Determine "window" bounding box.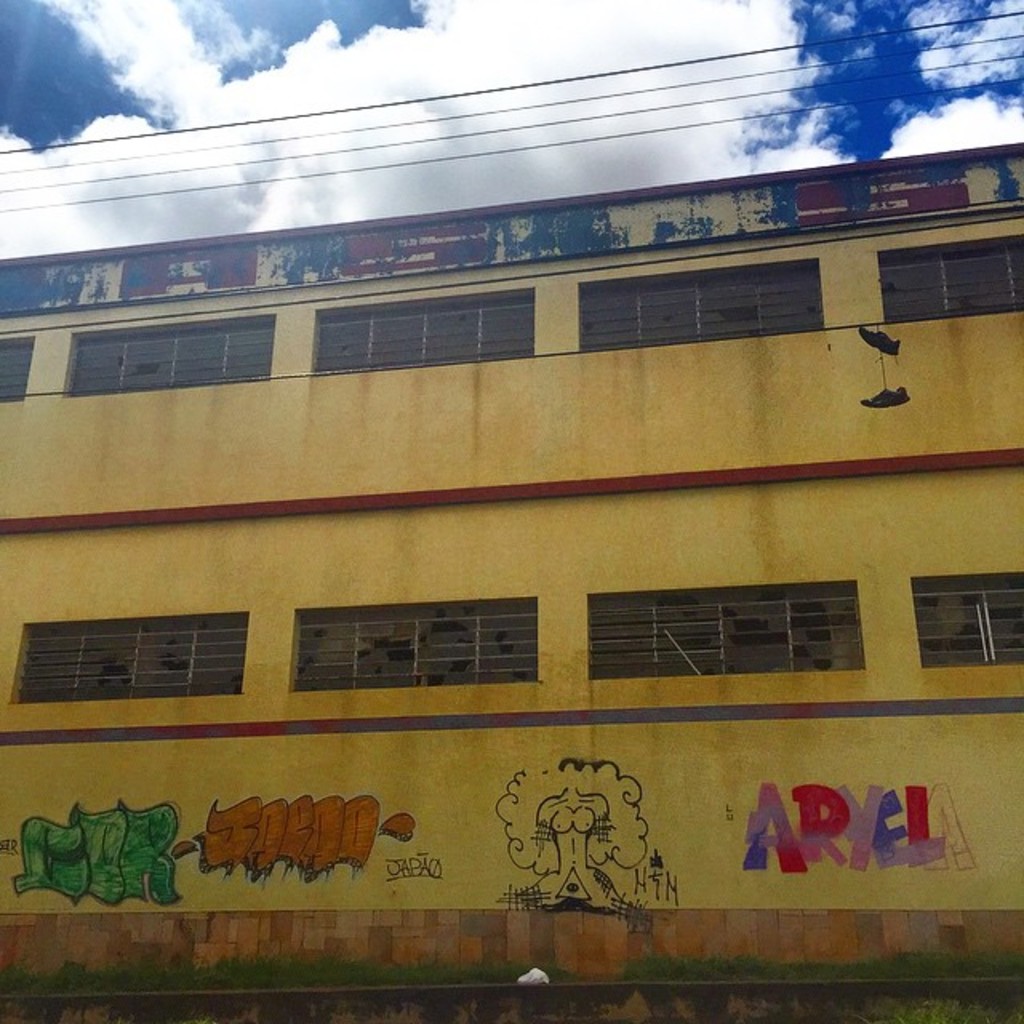
Determined: [left=578, top=256, right=827, bottom=346].
